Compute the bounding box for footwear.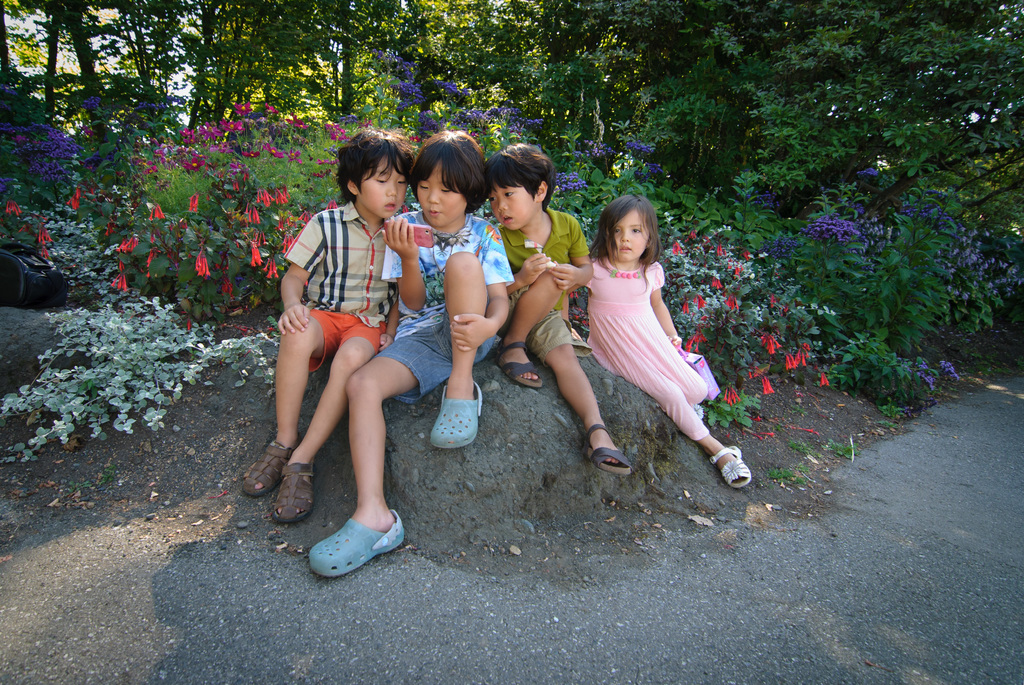
bbox(305, 498, 398, 576).
